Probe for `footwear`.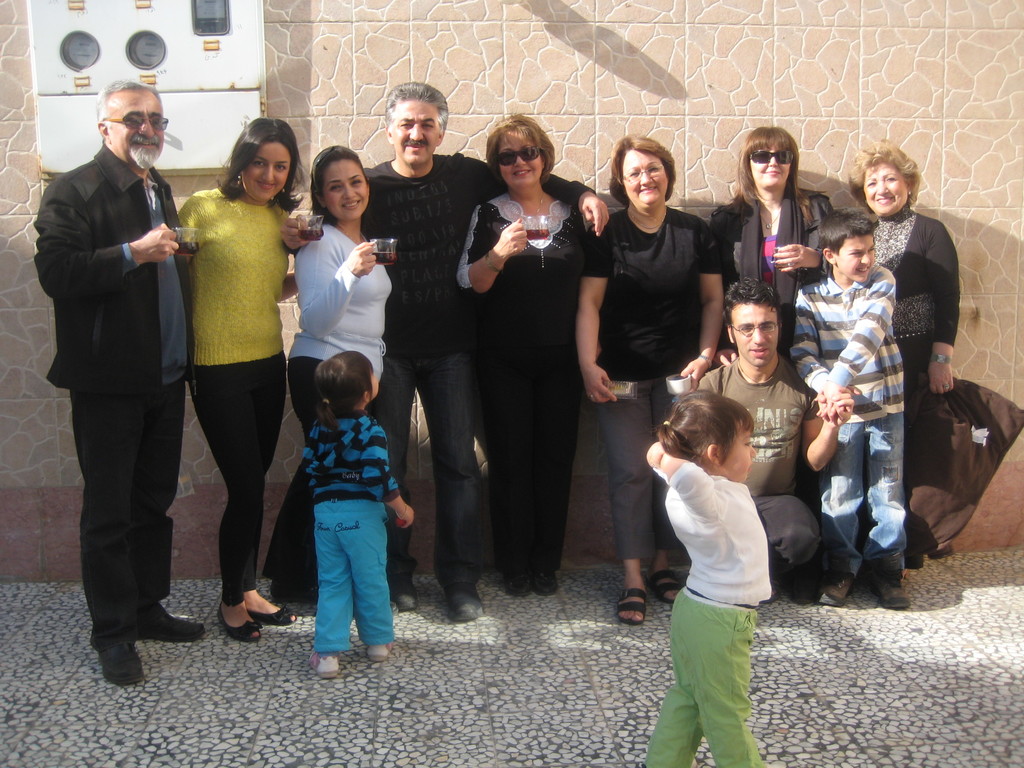
Probe result: [x1=245, y1=604, x2=299, y2=630].
